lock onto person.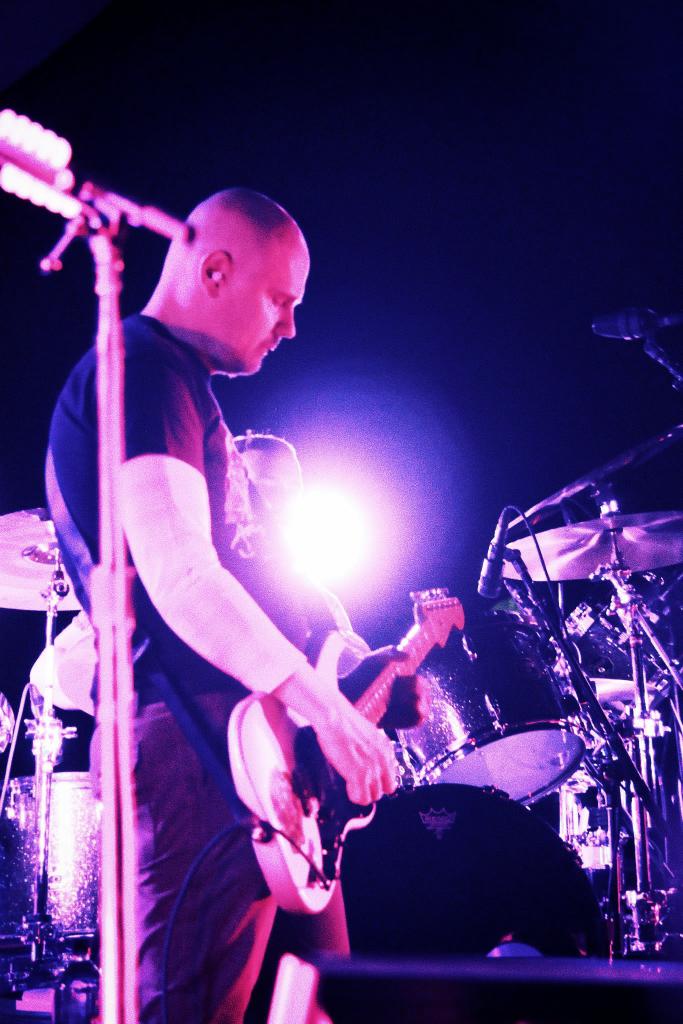
Locked: x1=225 y1=423 x2=355 y2=636.
